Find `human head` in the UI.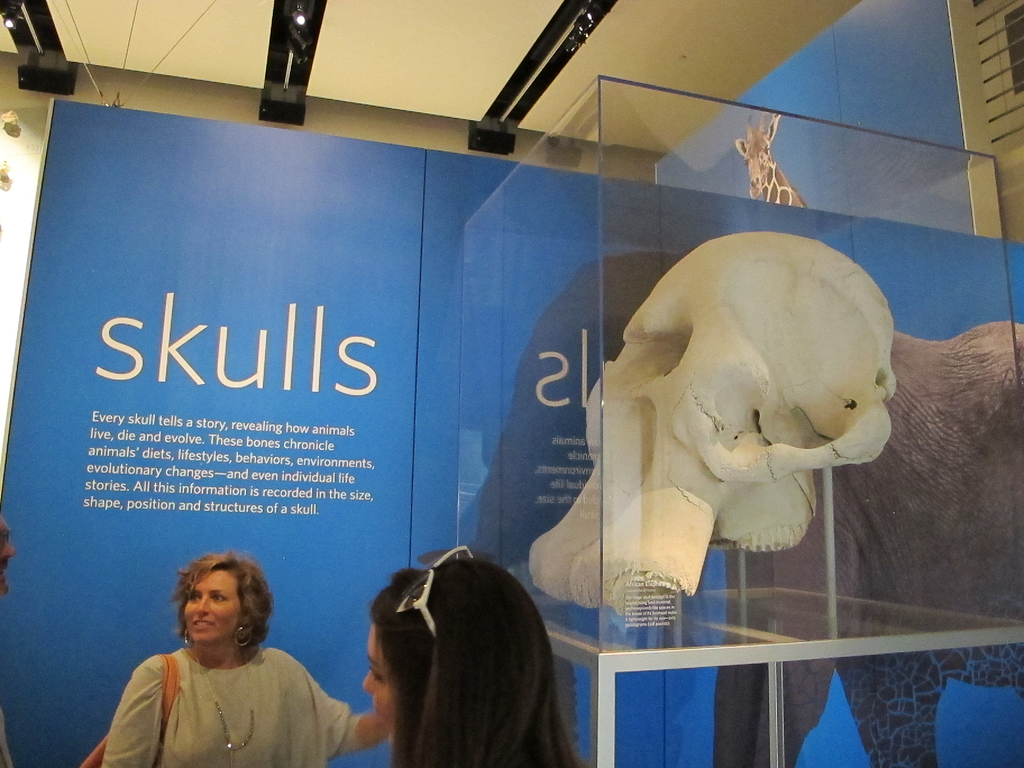
UI element at 362:541:572:767.
